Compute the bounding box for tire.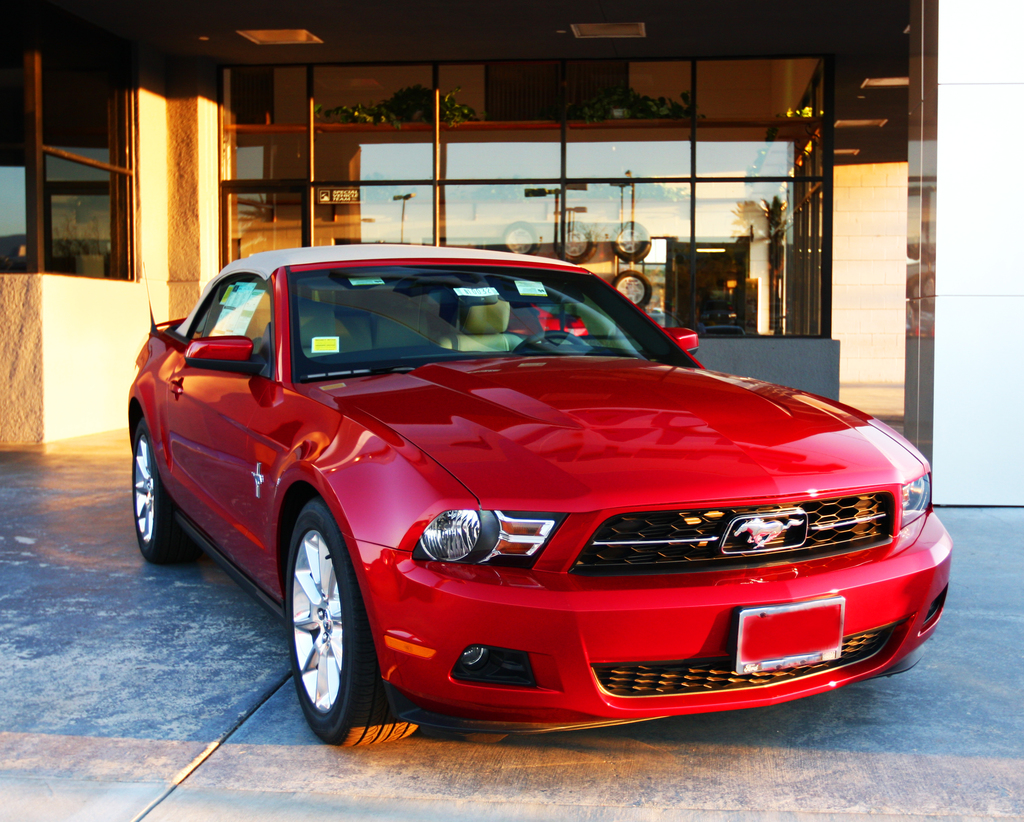
crop(501, 220, 536, 254).
